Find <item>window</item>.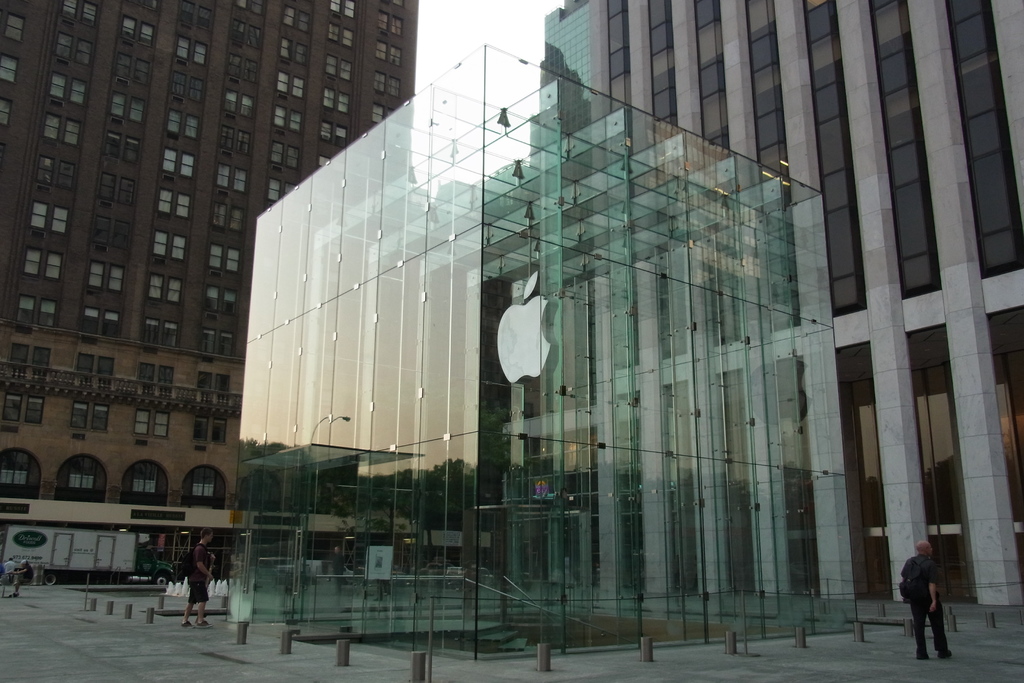
[left=33, top=397, right=47, bottom=424].
